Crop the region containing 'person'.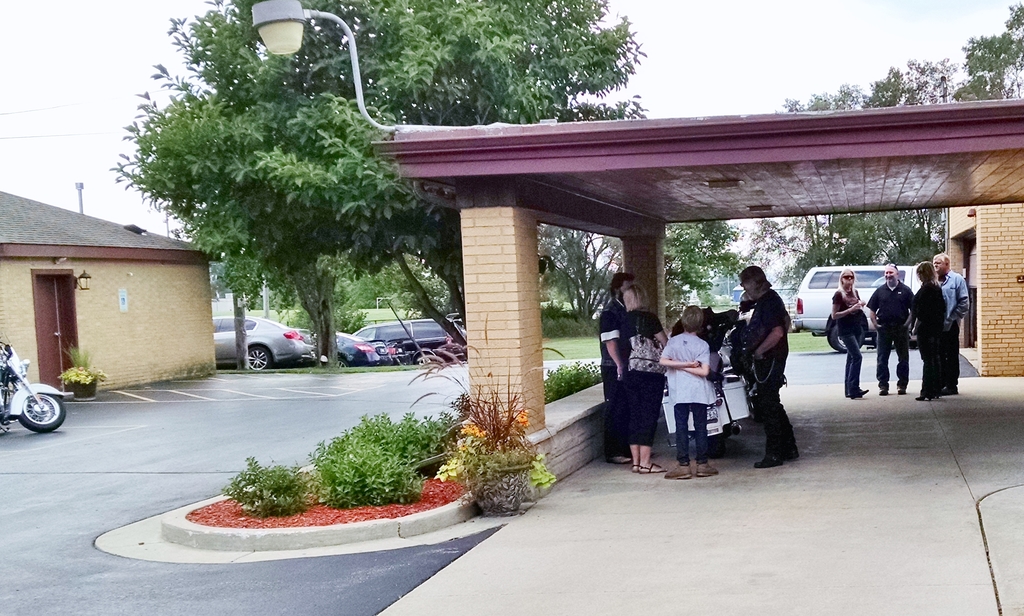
Crop region: (x1=659, y1=305, x2=712, y2=480).
